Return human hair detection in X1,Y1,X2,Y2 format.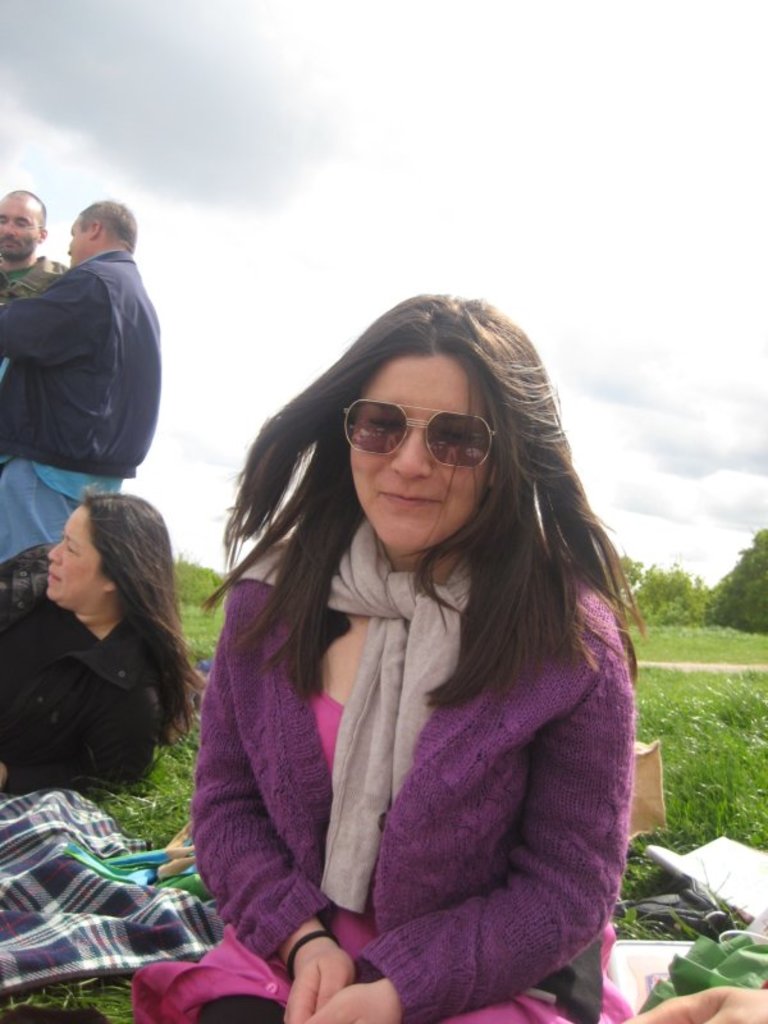
81,483,206,746.
